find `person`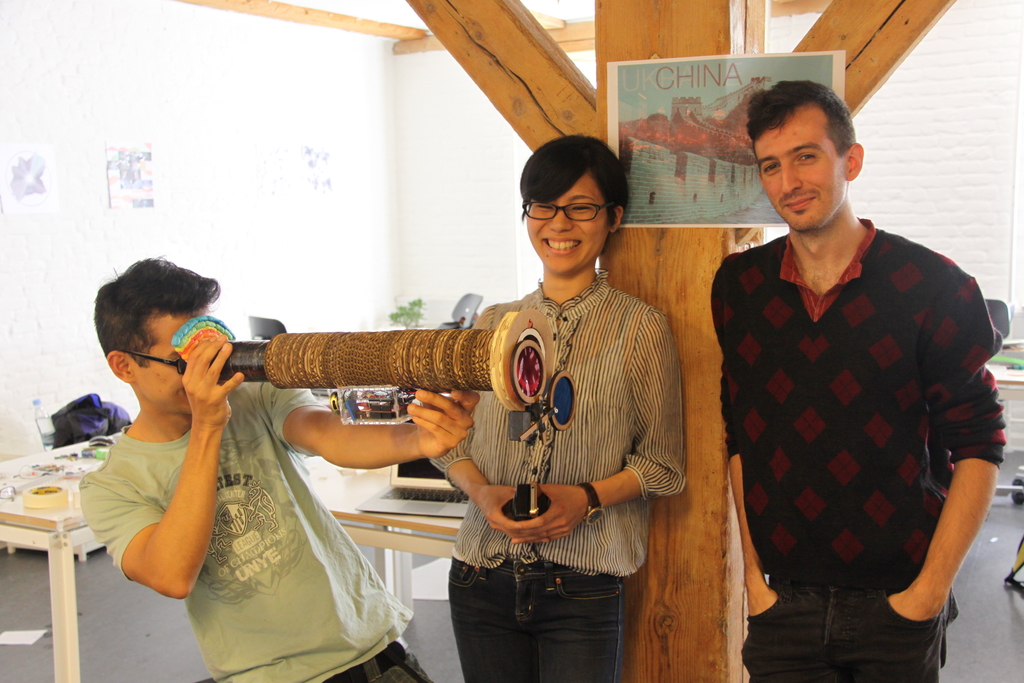
709,75,1005,682
